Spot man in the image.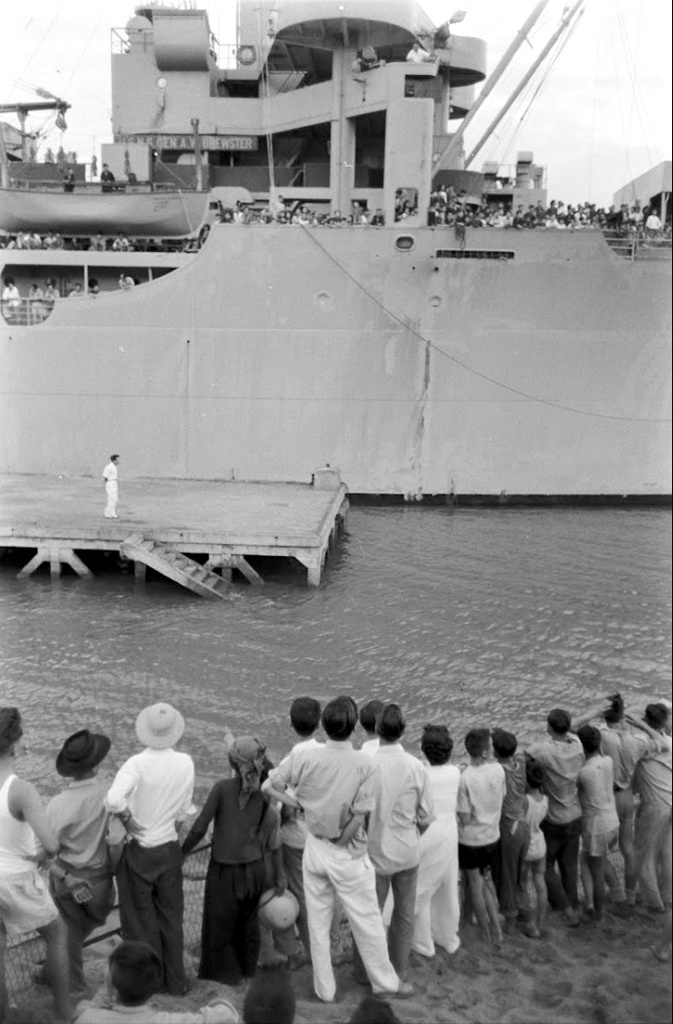
man found at x1=107 y1=228 x2=132 y2=253.
